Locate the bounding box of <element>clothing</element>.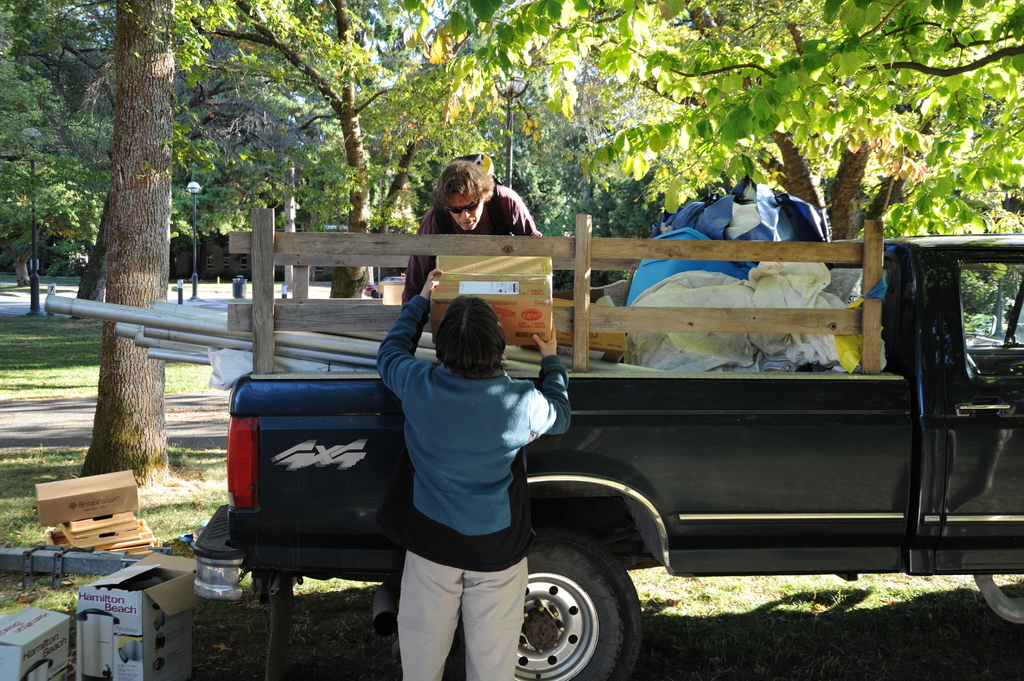
Bounding box: <box>381,292,568,680</box>.
